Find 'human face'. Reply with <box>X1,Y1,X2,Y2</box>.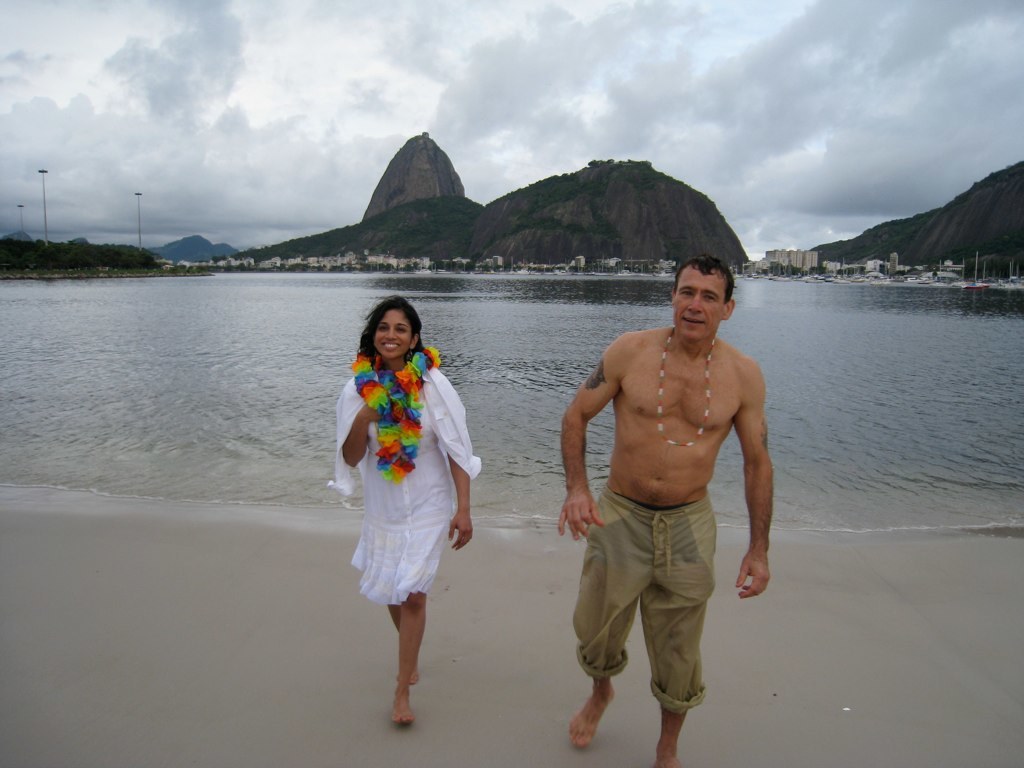
<box>374,307,411,358</box>.
